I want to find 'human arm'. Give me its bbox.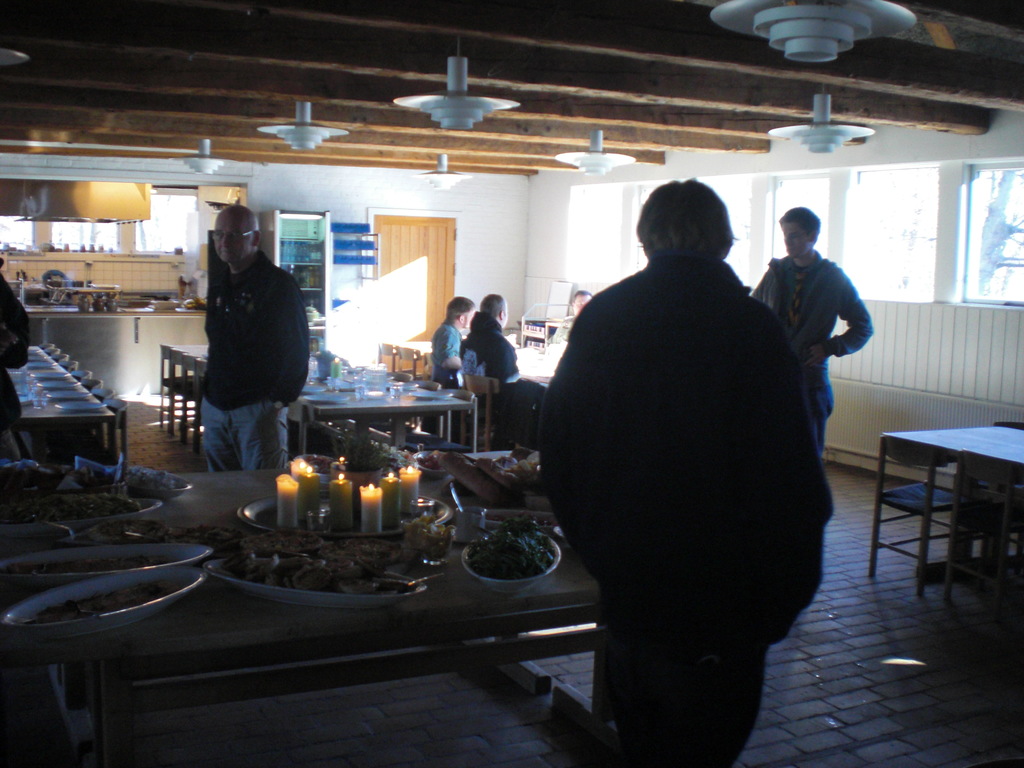
(488, 331, 524, 404).
